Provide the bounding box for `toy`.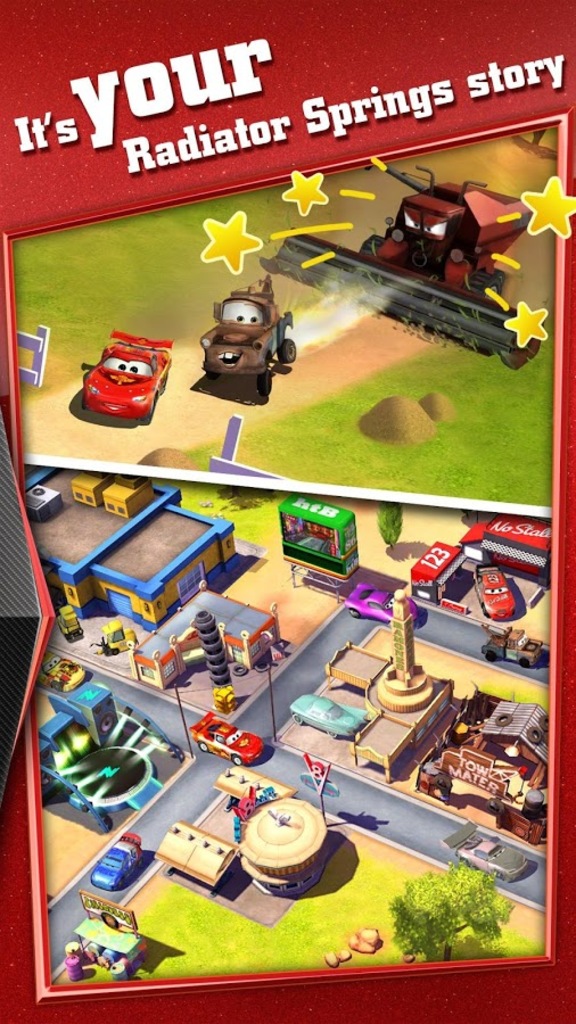
locate(332, 601, 461, 769).
